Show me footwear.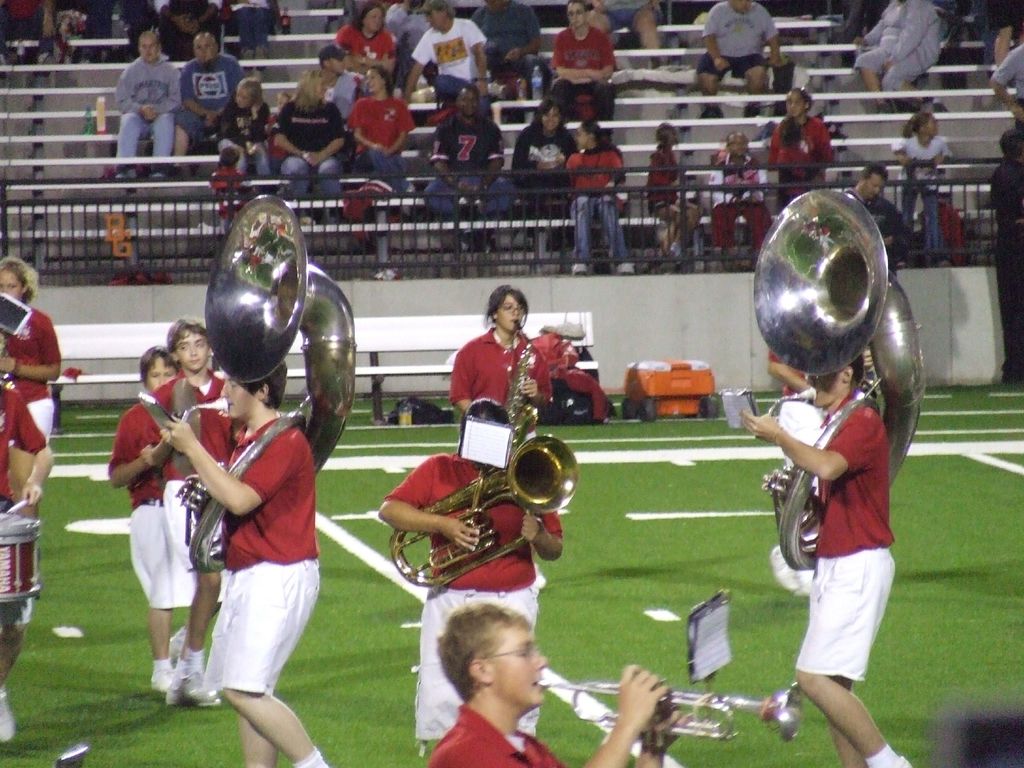
footwear is here: 570/260/592/273.
